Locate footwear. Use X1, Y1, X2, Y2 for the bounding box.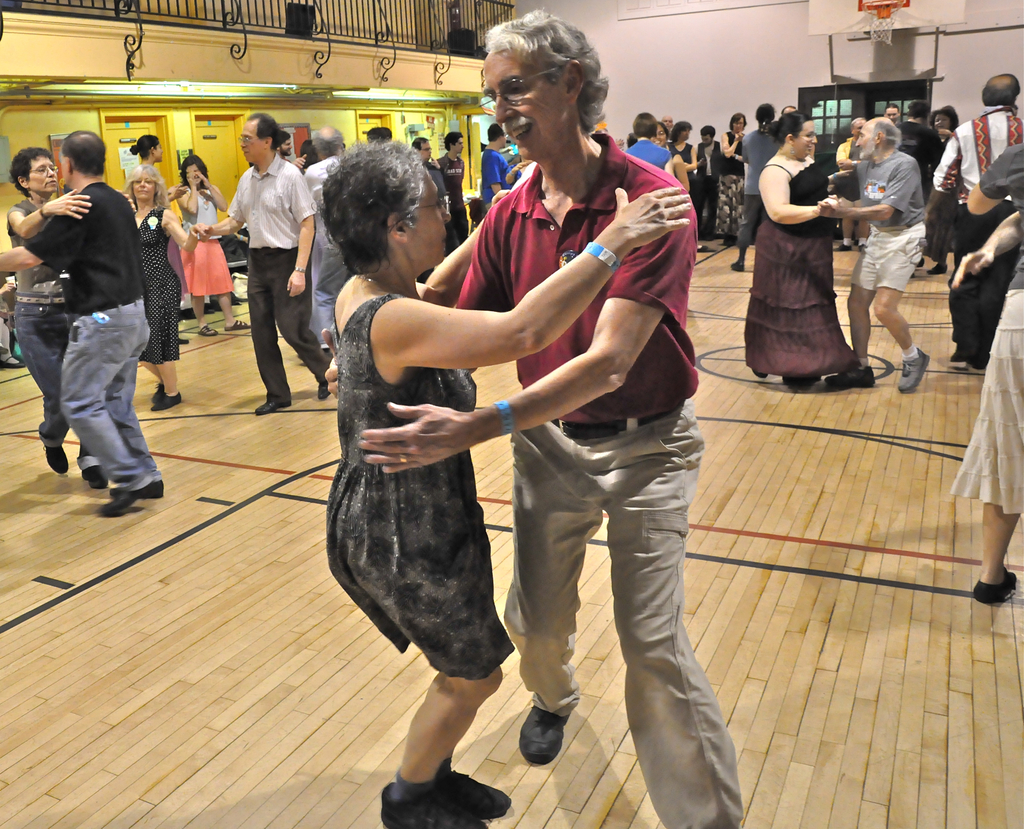
147, 383, 162, 397.
